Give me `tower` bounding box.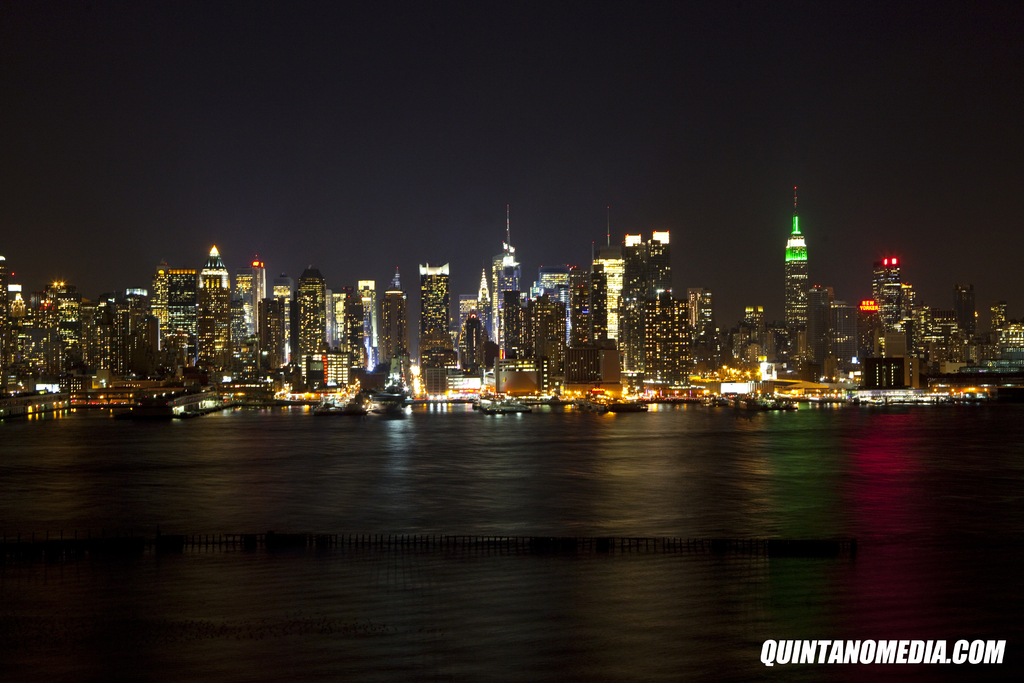
775:180:827:379.
